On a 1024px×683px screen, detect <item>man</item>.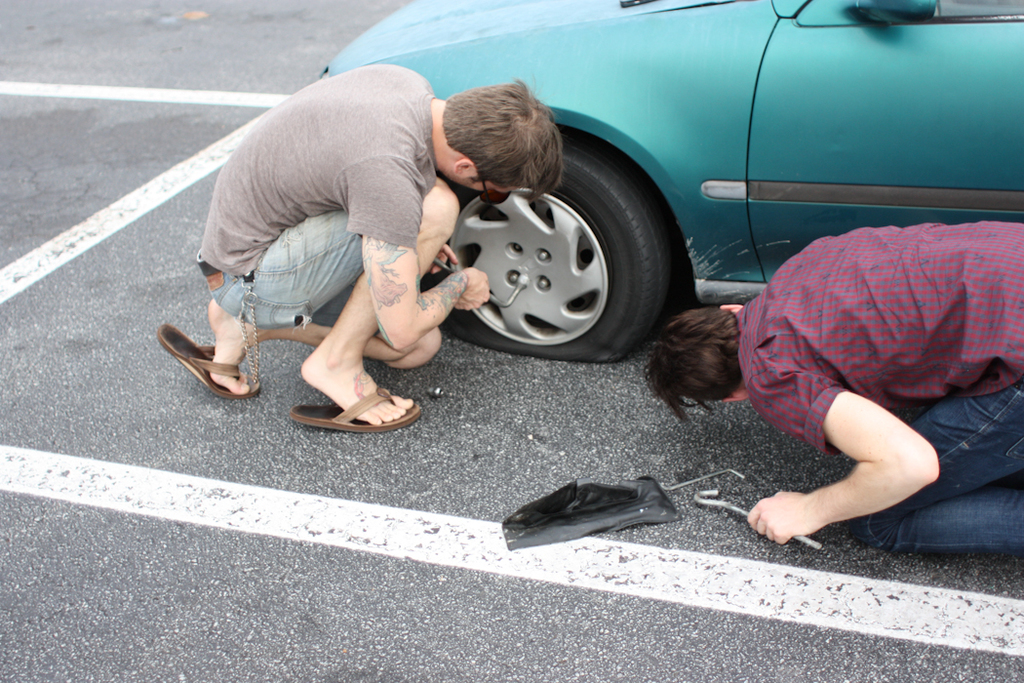
box=[150, 70, 564, 437].
